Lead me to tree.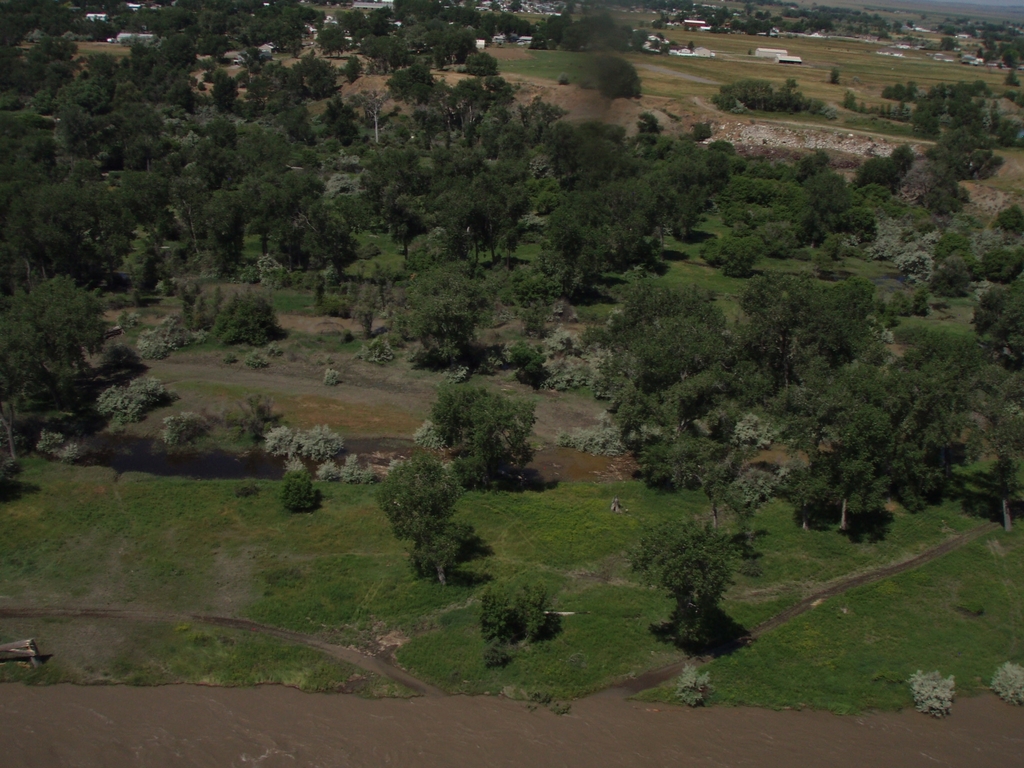
Lead to box(401, 16, 445, 46).
